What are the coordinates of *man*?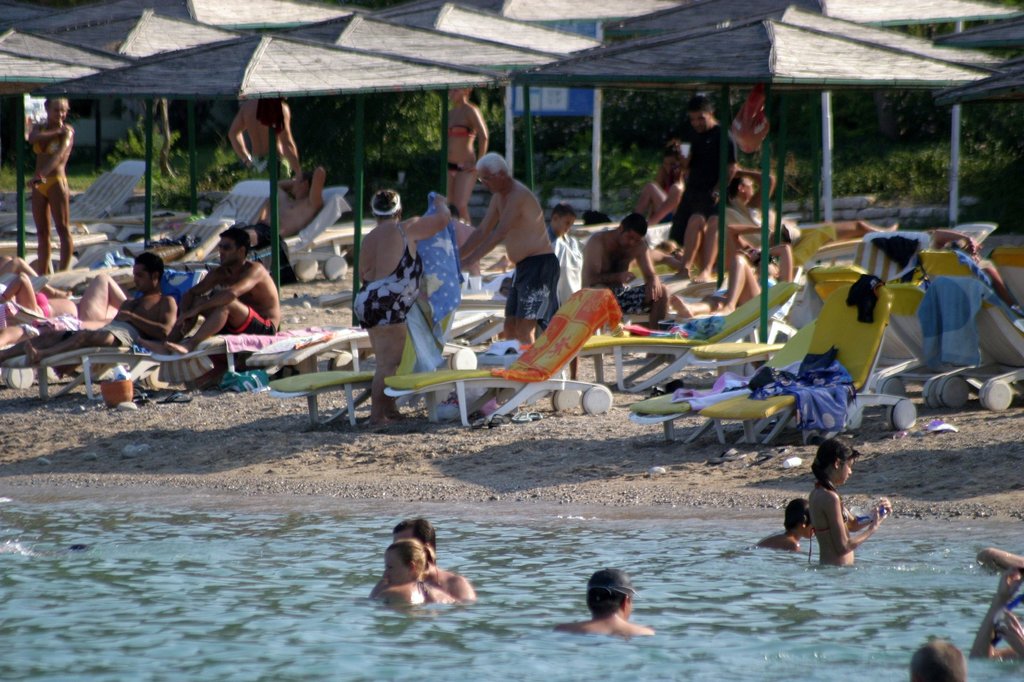
crop(668, 94, 737, 246).
